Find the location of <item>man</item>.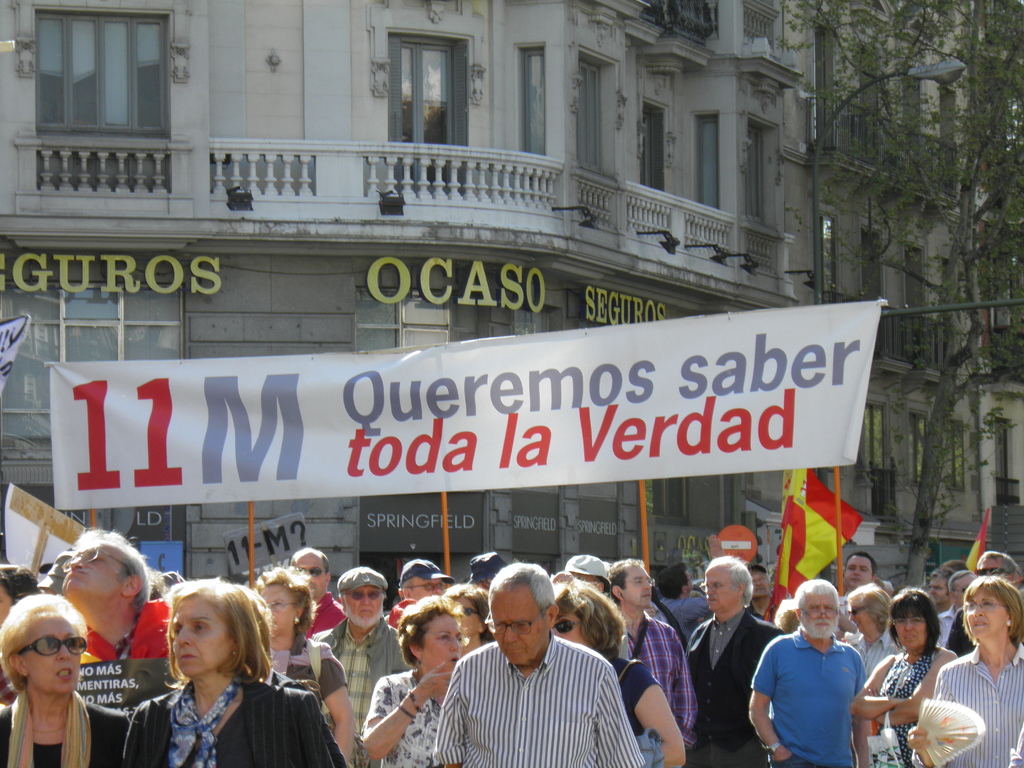
Location: locate(436, 579, 630, 765).
